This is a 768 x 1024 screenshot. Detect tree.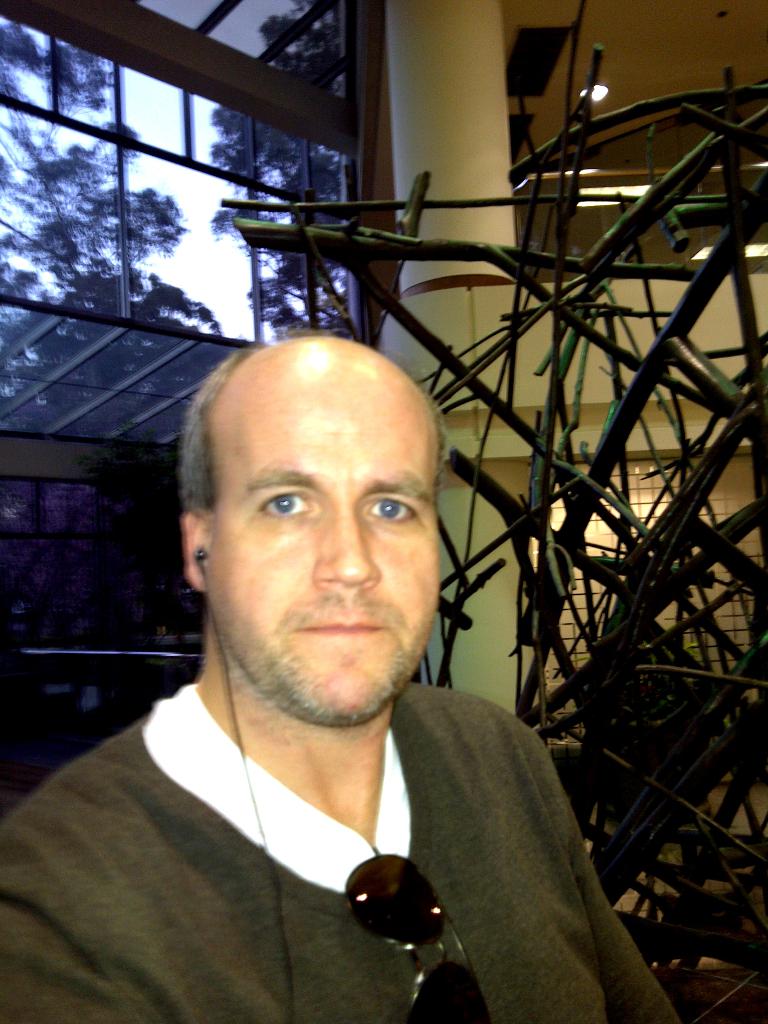
l=208, t=0, r=367, b=349.
